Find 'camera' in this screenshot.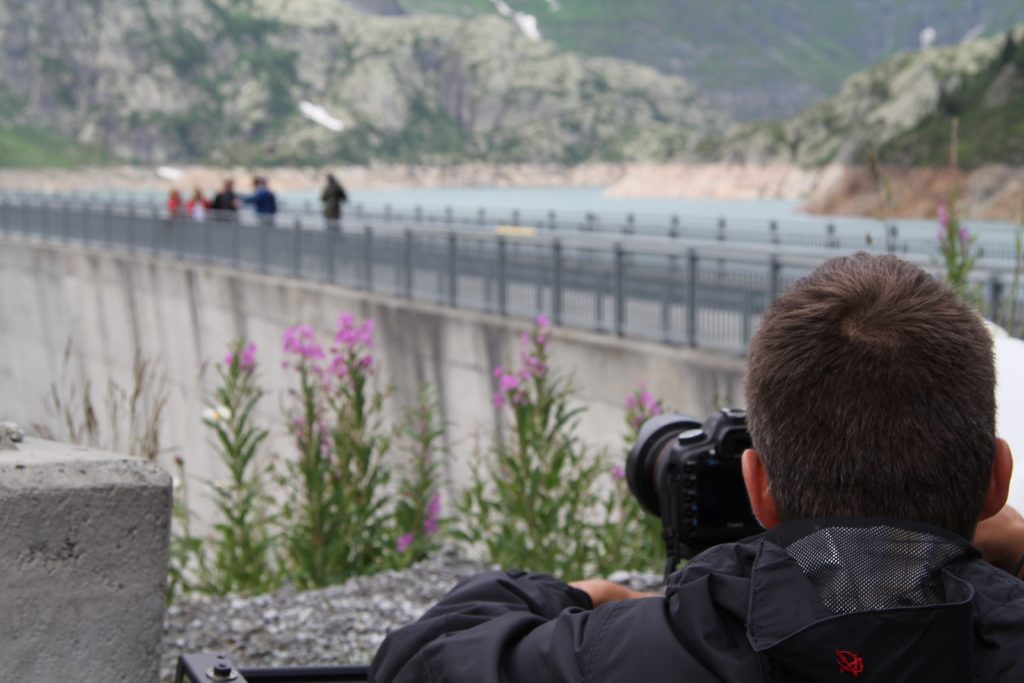
The bounding box for 'camera' is (left=634, top=428, right=777, bottom=566).
